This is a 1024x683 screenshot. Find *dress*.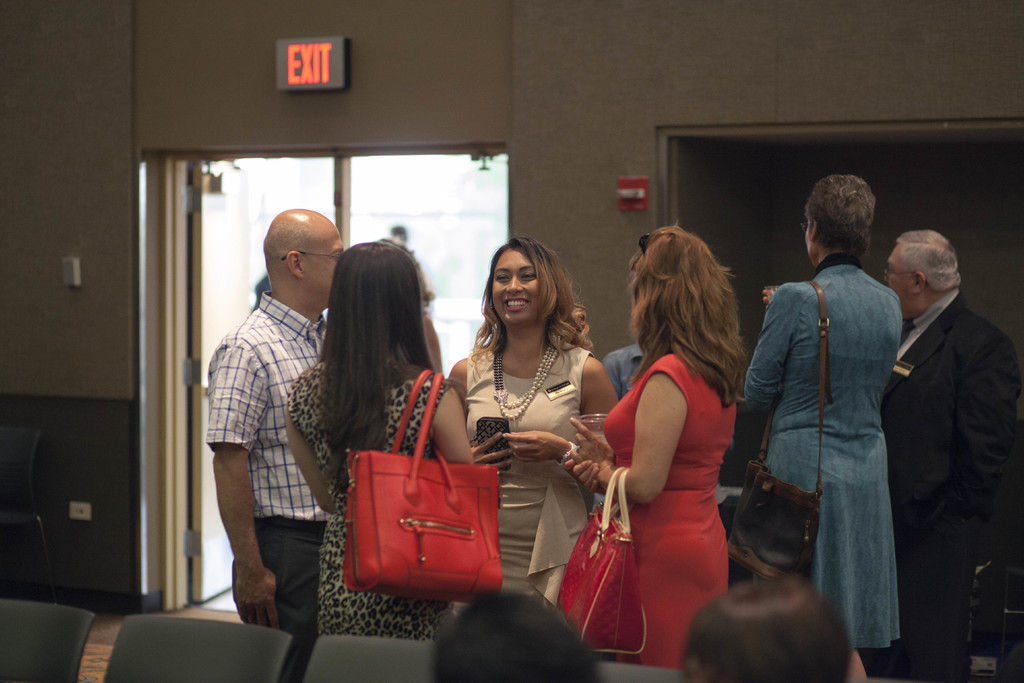
Bounding box: Rect(606, 331, 747, 639).
